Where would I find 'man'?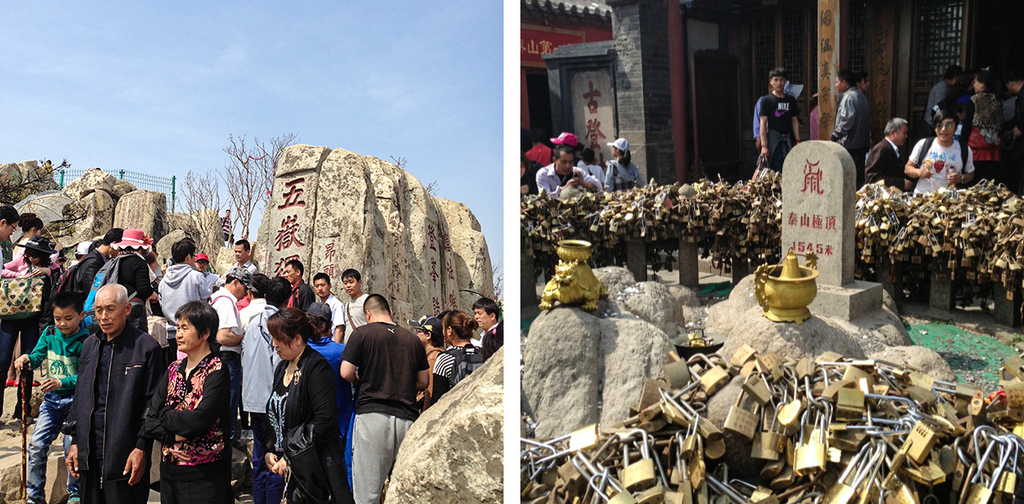
At (339,266,369,325).
